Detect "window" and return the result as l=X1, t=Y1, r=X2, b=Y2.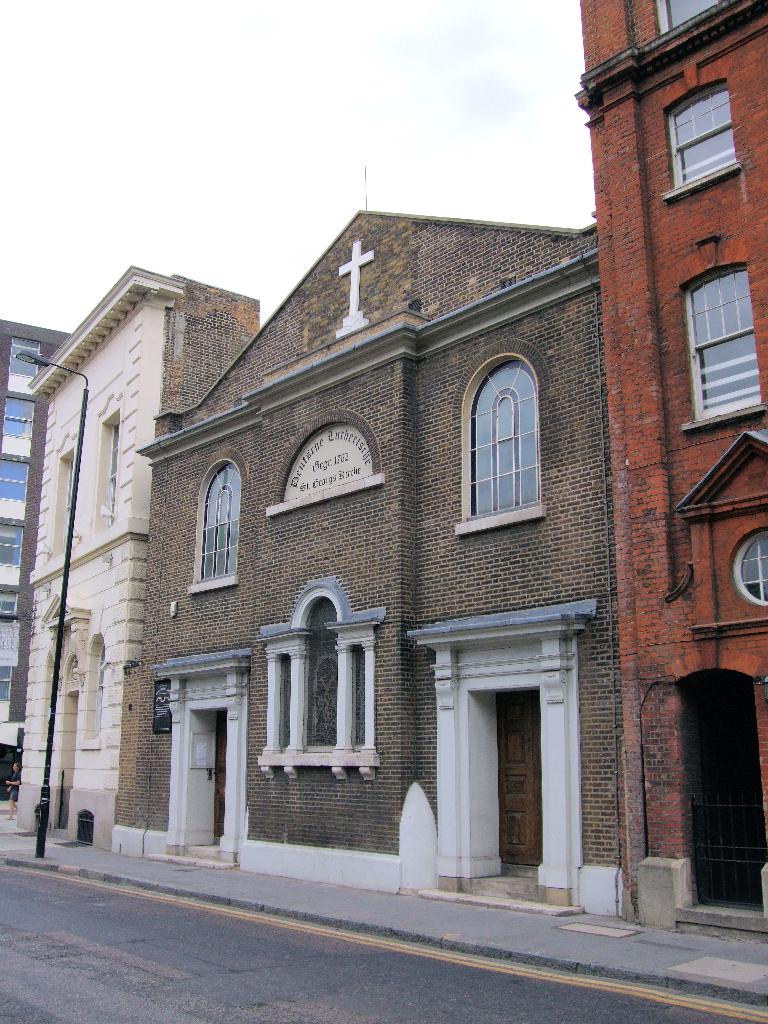
l=183, t=460, r=241, b=591.
